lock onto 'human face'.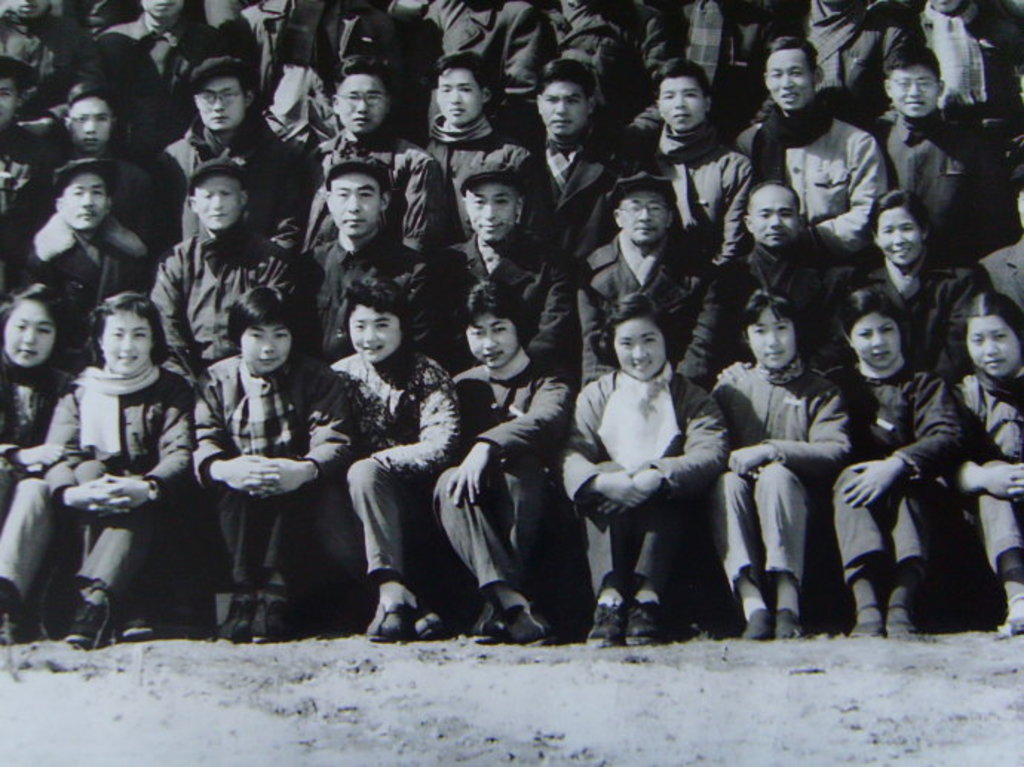
Locked: region(199, 80, 240, 128).
